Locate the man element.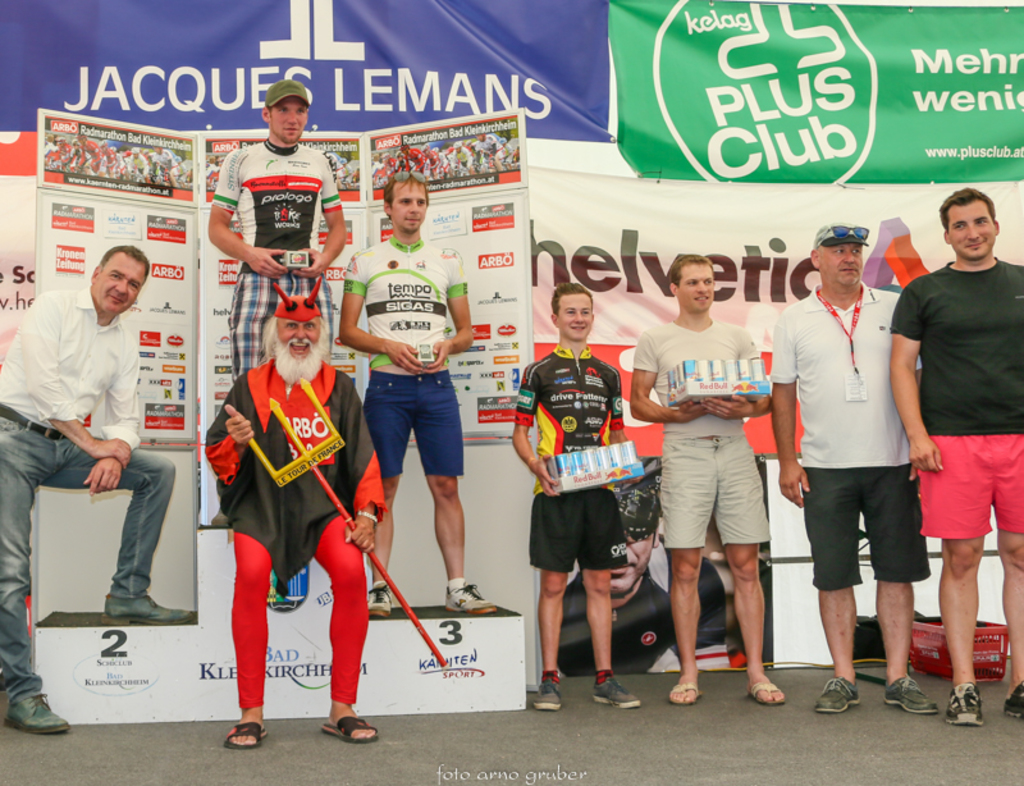
Element bbox: Rect(888, 186, 1023, 727).
